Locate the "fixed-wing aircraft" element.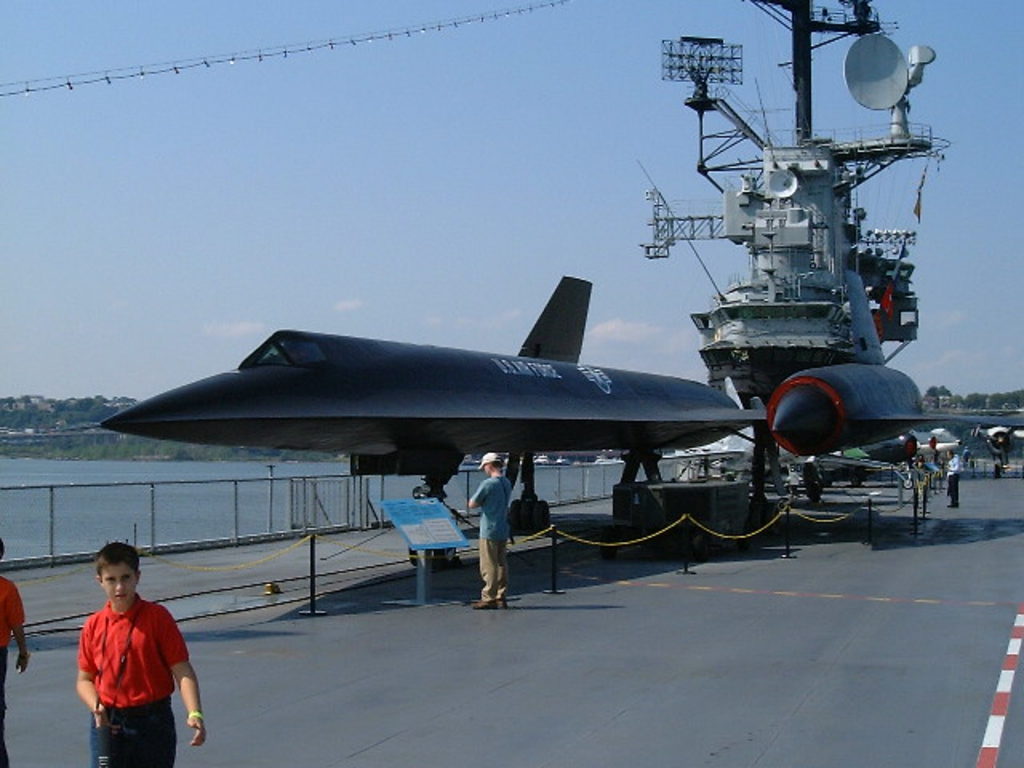
Element bbox: select_region(99, 282, 770, 528).
